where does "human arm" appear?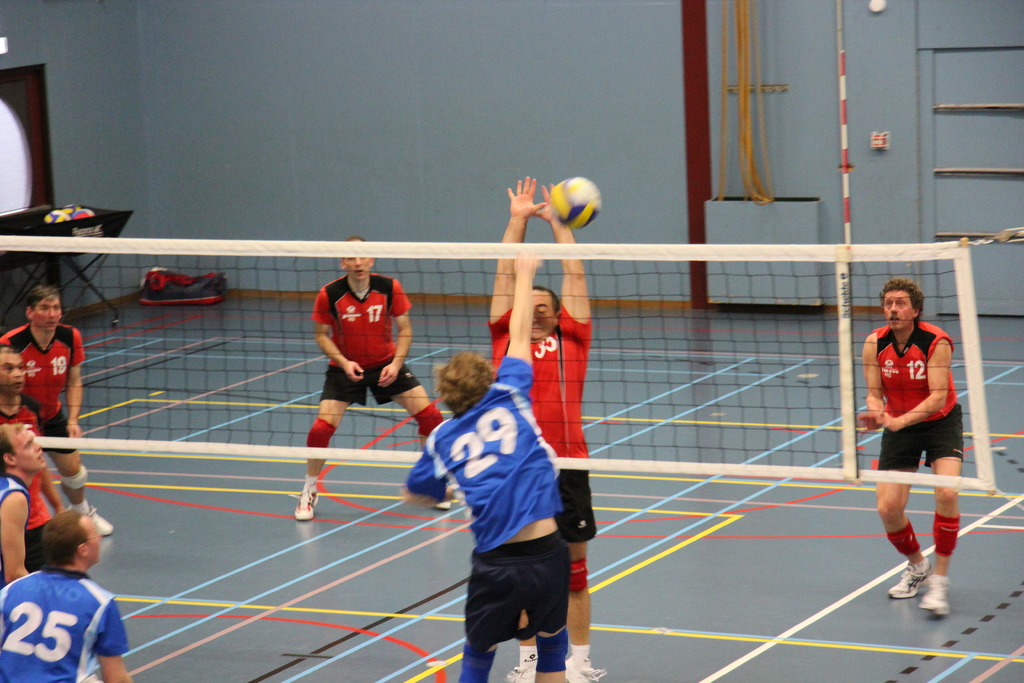
Appears at crop(544, 177, 593, 342).
